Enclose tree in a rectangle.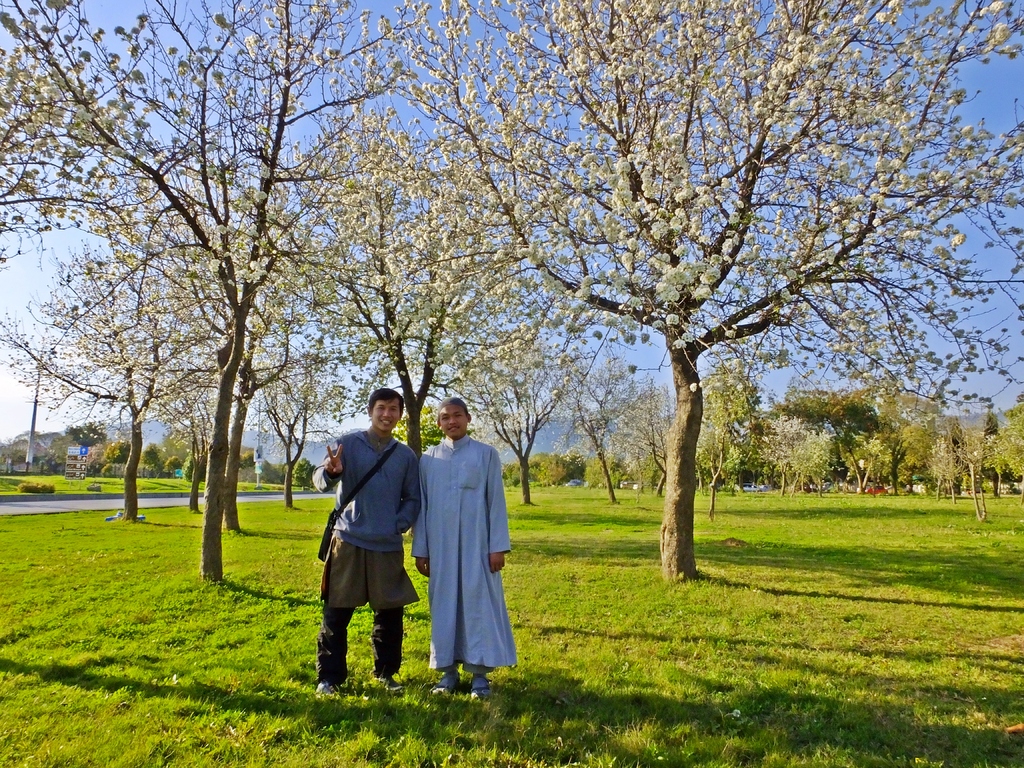
[left=144, top=84, right=251, bottom=511].
